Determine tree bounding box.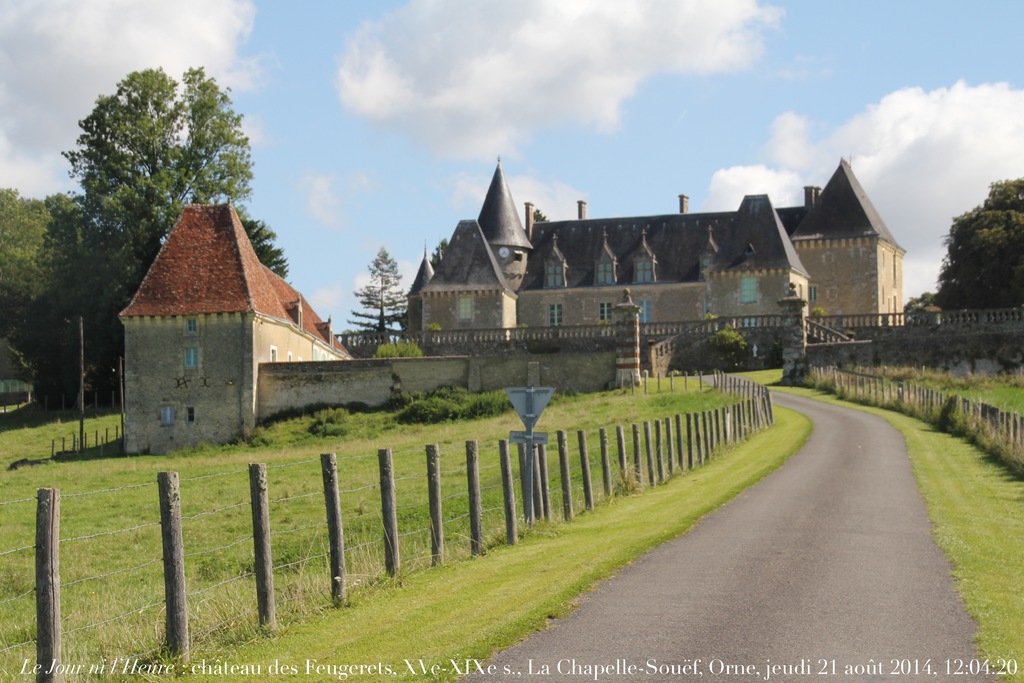
Determined: l=246, t=222, r=289, b=283.
